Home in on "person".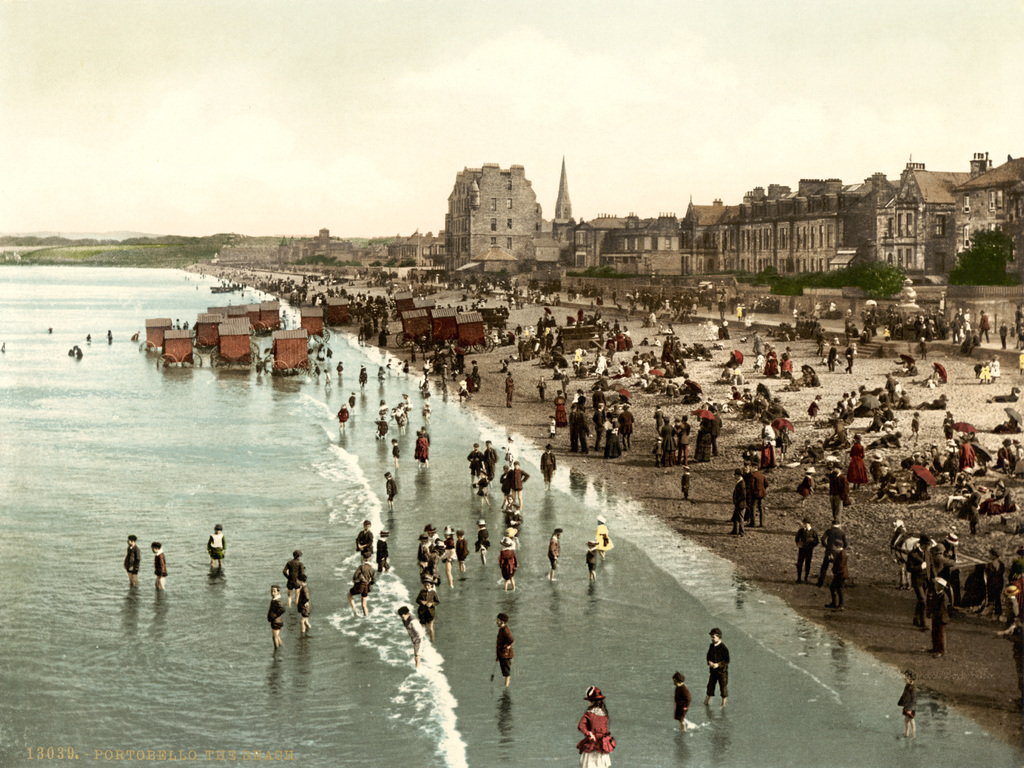
Homed in at <region>746, 457, 769, 527</region>.
